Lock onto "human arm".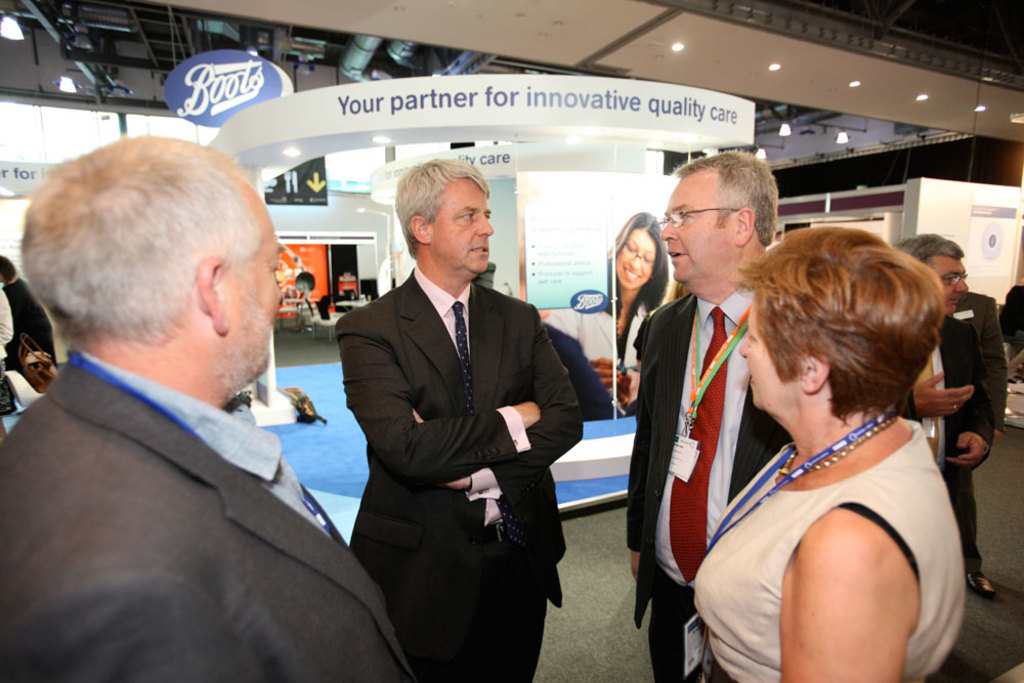
Locked: l=404, t=315, r=582, b=496.
